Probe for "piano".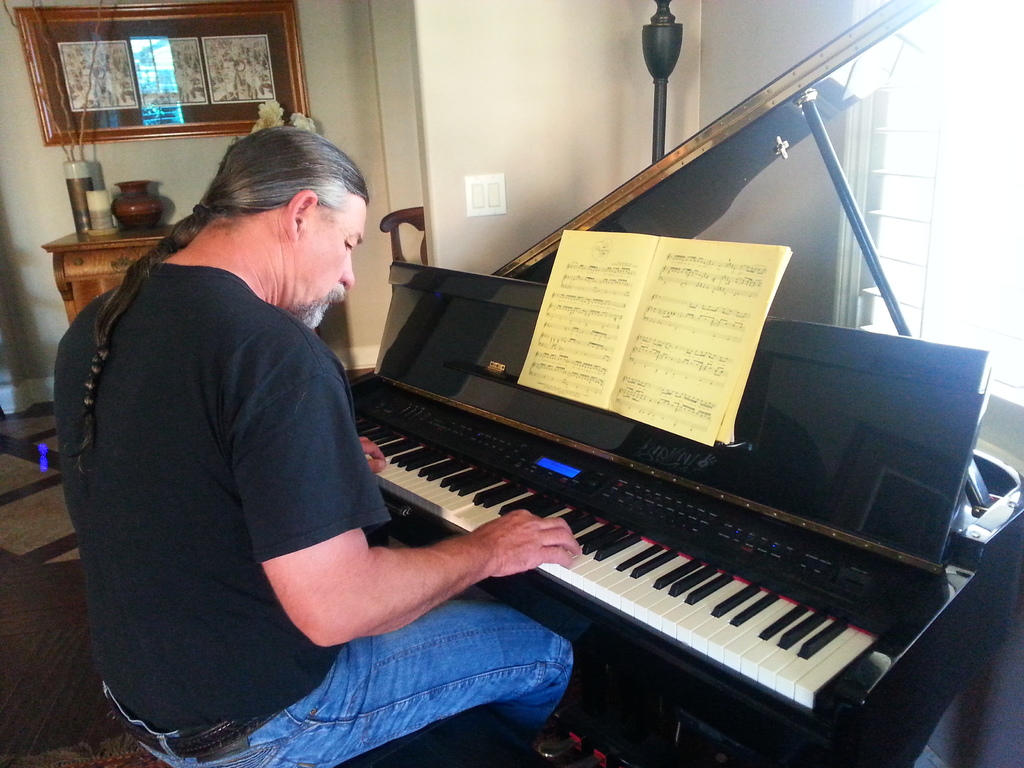
Probe result: Rect(352, 0, 1023, 767).
